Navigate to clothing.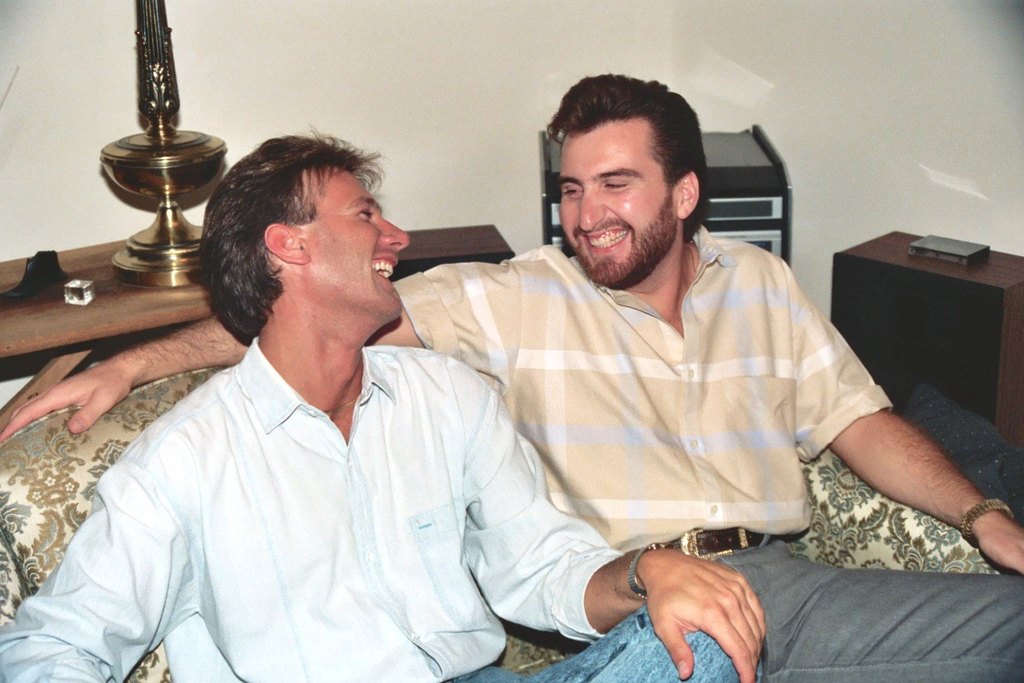
Navigation target: 453, 599, 740, 682.
